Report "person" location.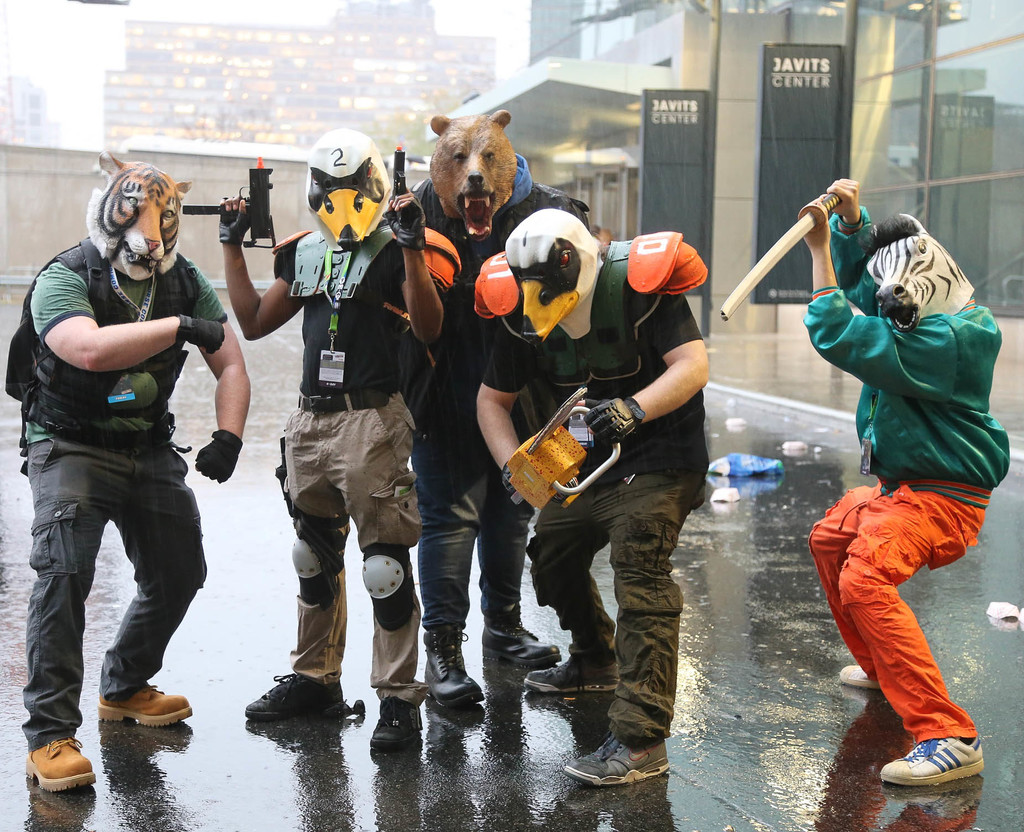
Report: x1=16, y1=136, x2=228, y2=764.
